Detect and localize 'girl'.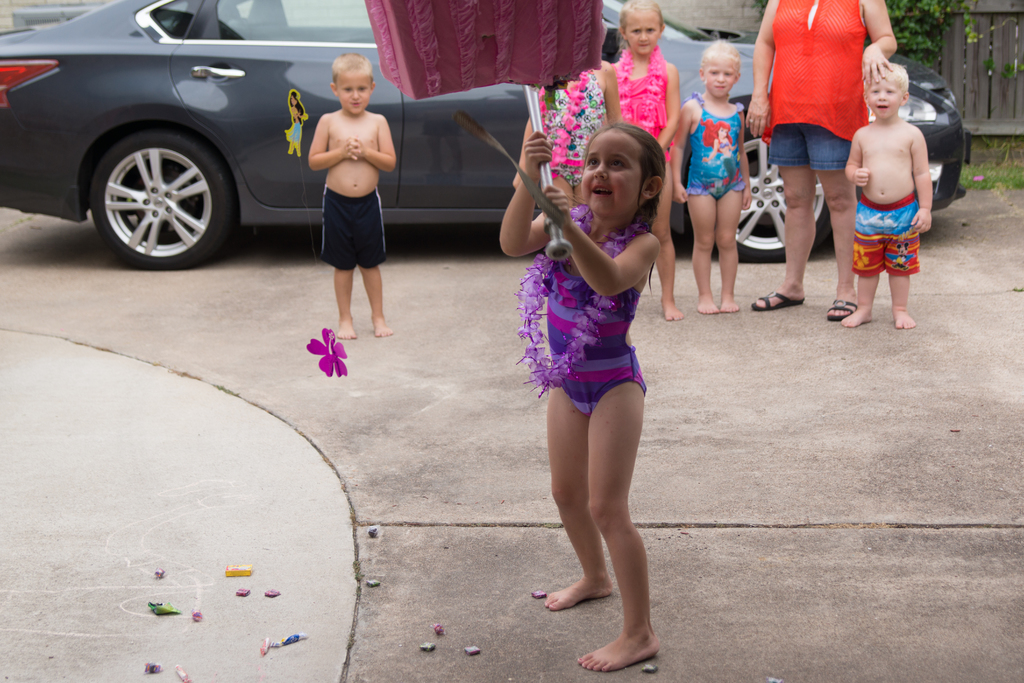
Localized at 610/1/676/321.
